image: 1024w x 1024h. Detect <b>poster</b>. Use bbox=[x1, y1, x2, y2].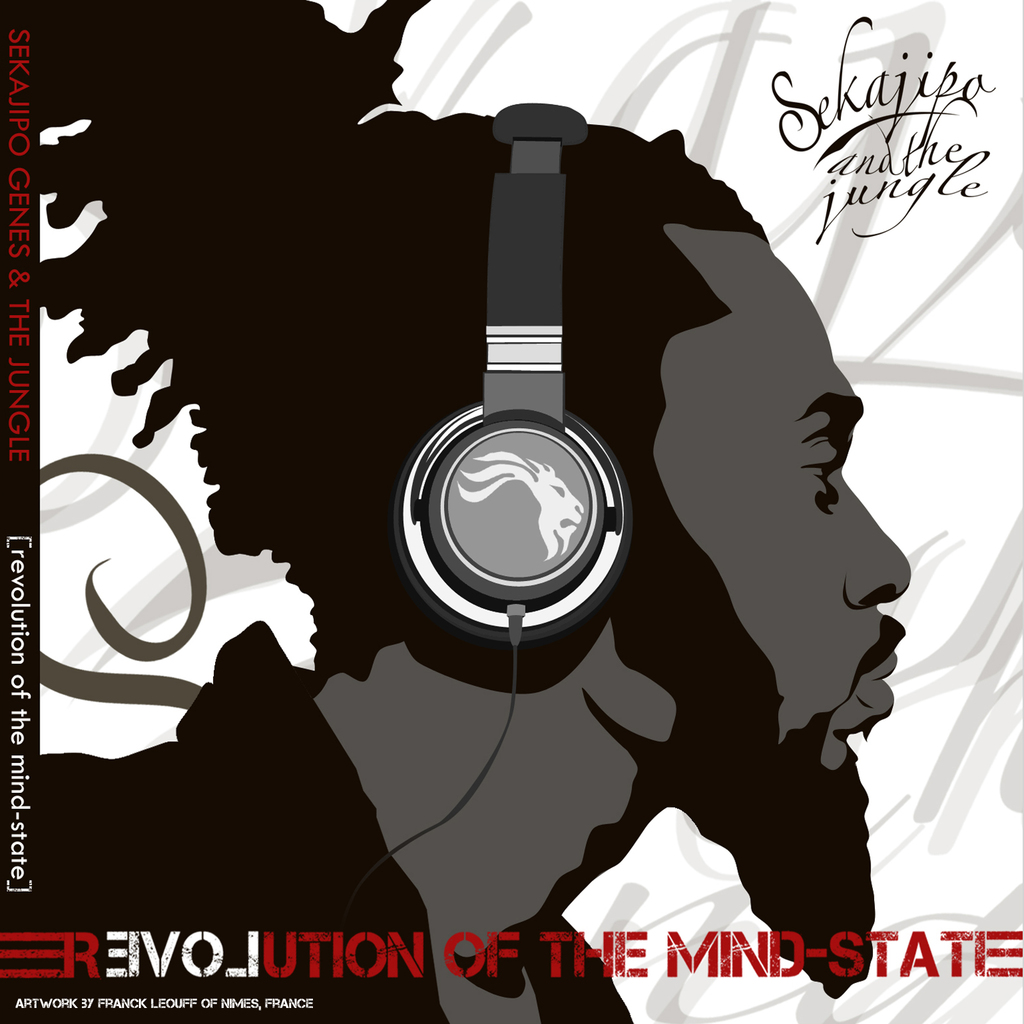
bbox=[0, 0, 1023, 1023].
